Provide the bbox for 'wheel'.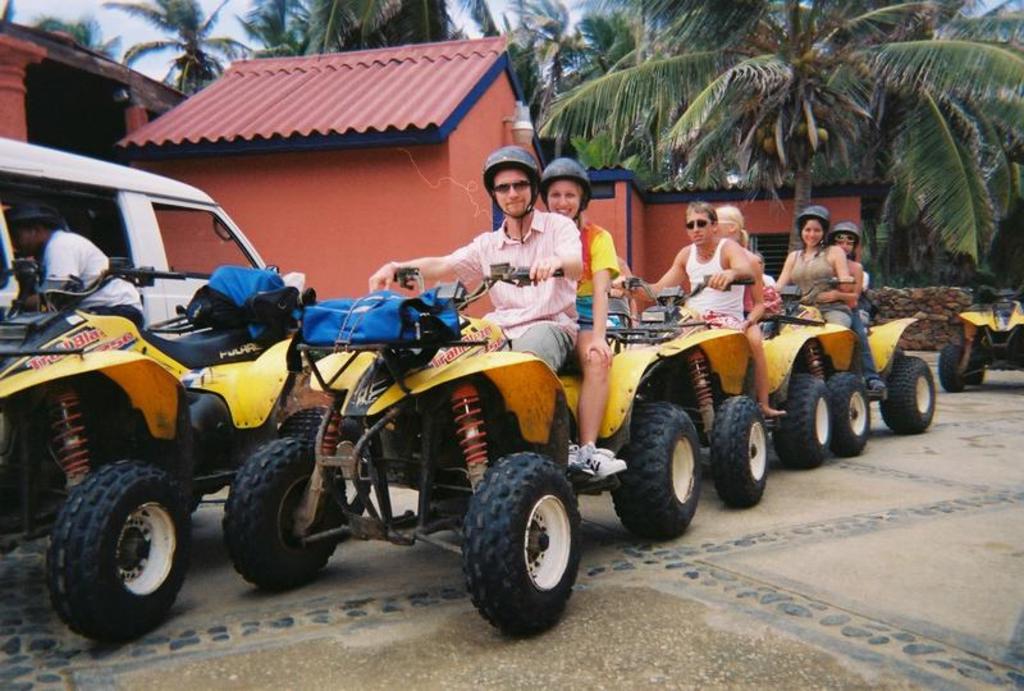
locate(224, 438, 343, 589).
